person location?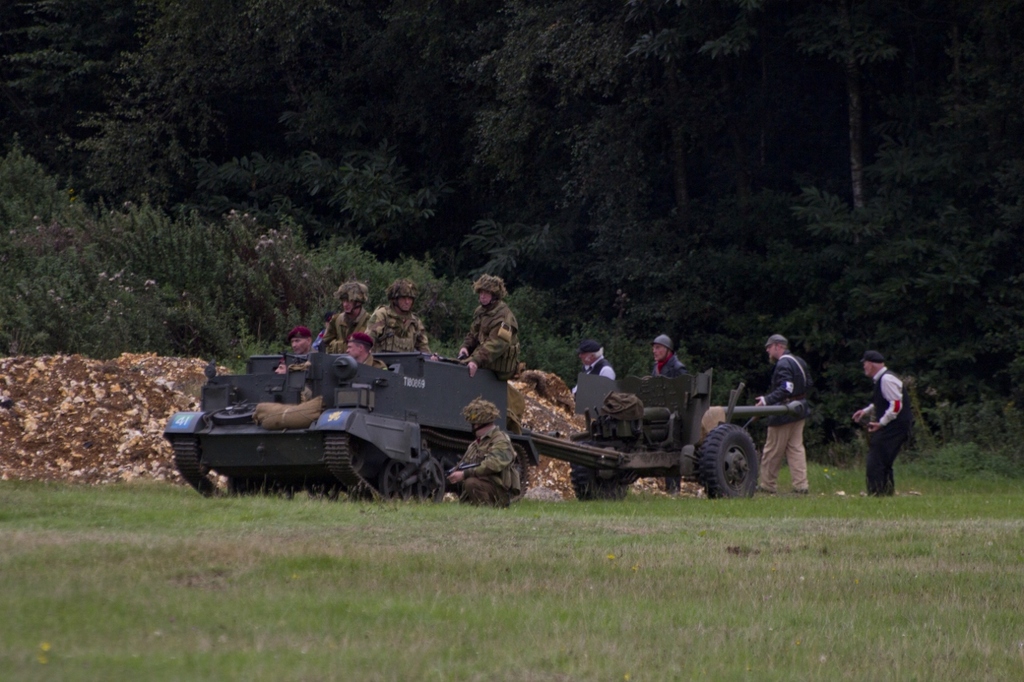
{"x1": 278, "y1": 326, "x2": 322, "y2": 371}
